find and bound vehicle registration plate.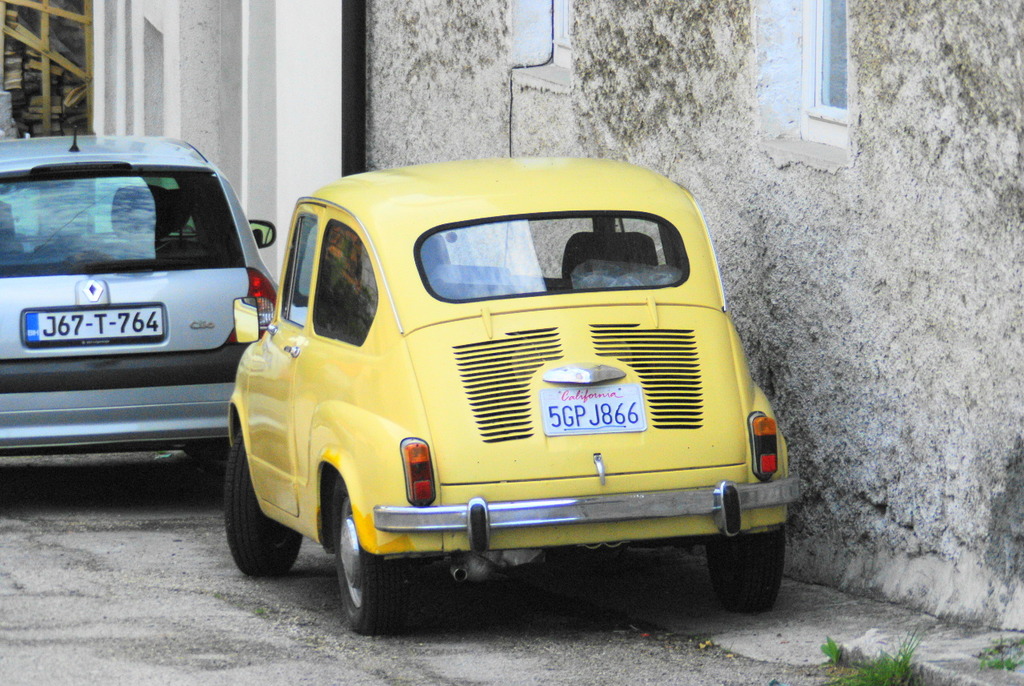
Bound: {"left": 541, "top": 384, "right": 648, "bottom": 435}.
